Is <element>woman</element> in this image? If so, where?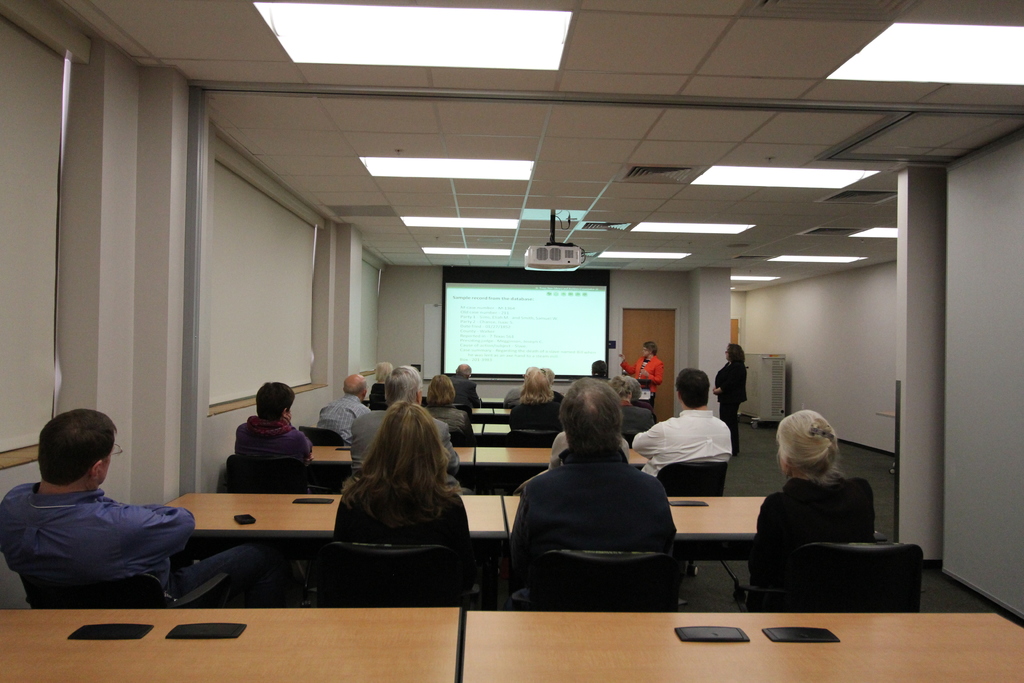
Yes, at (508, 368, 564, 434).
